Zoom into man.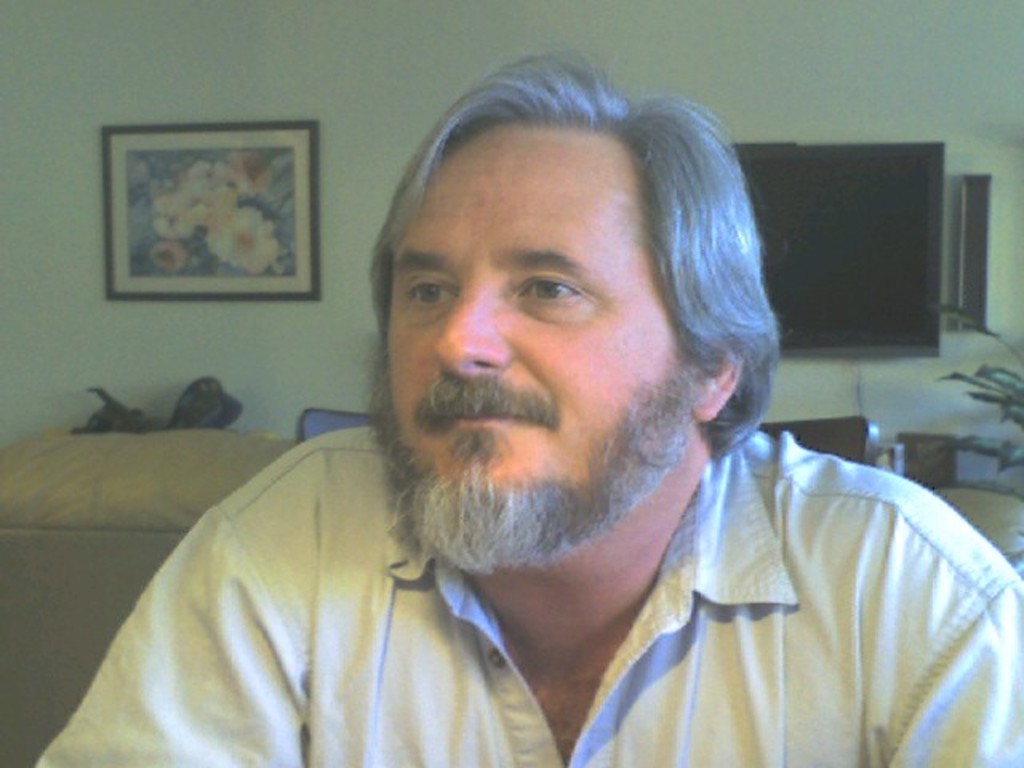
Zoom target: <region>107, 64, 1023, 754</region>.
